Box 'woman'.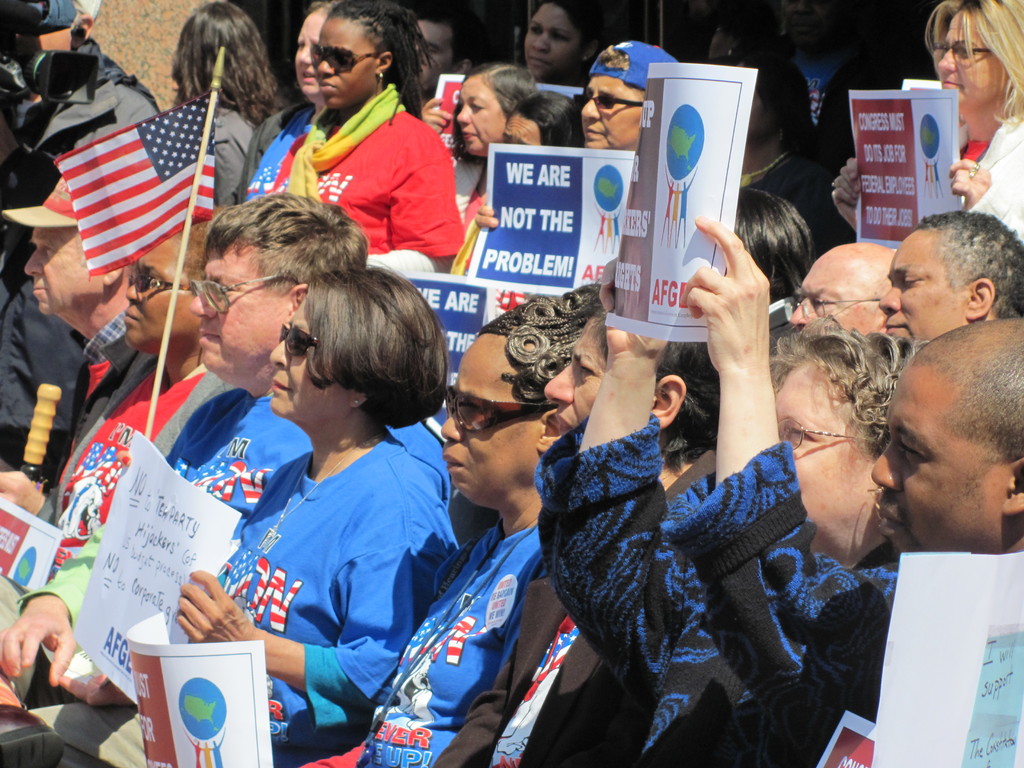
rect(308, 298, 550, 767).
